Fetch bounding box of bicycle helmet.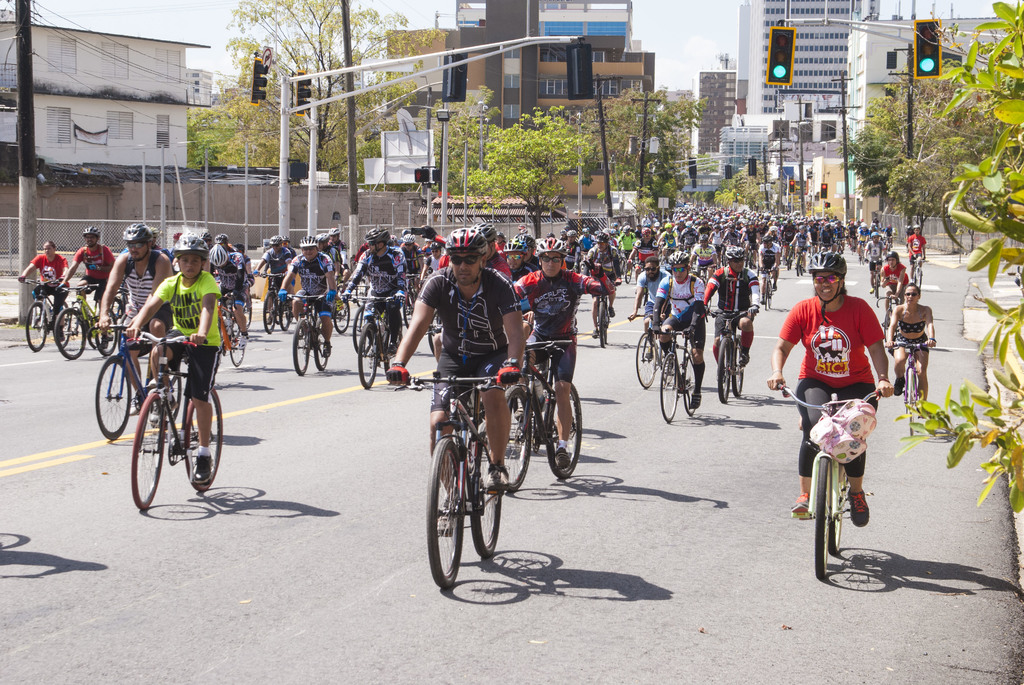
Bbox: l=214, t=233, r=230, b=240.
